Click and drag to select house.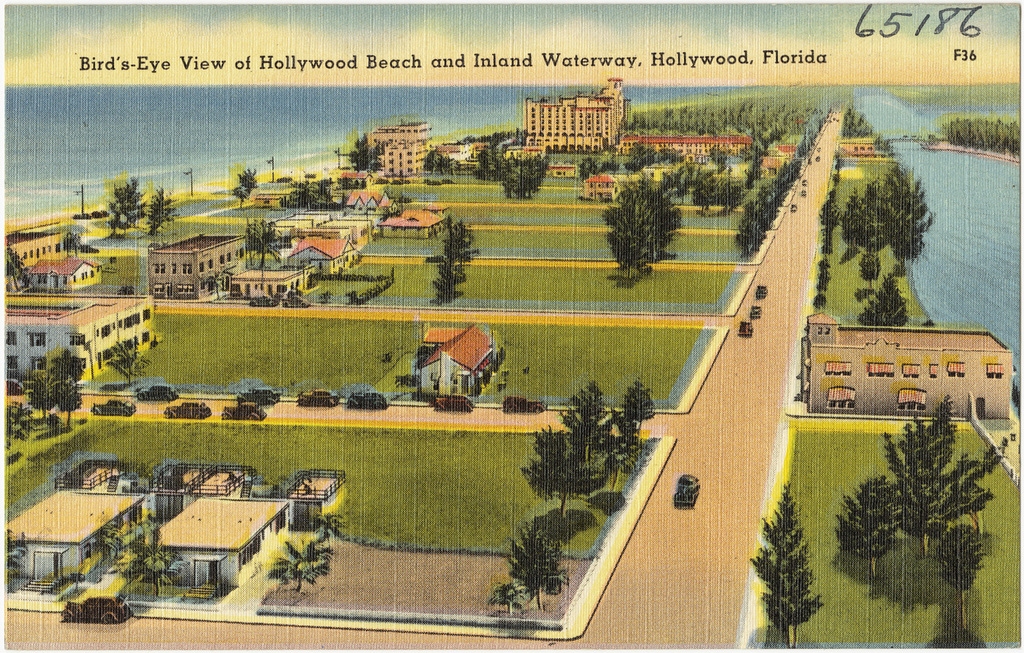
Selection: bbox=[416, 320, 502, 395].
